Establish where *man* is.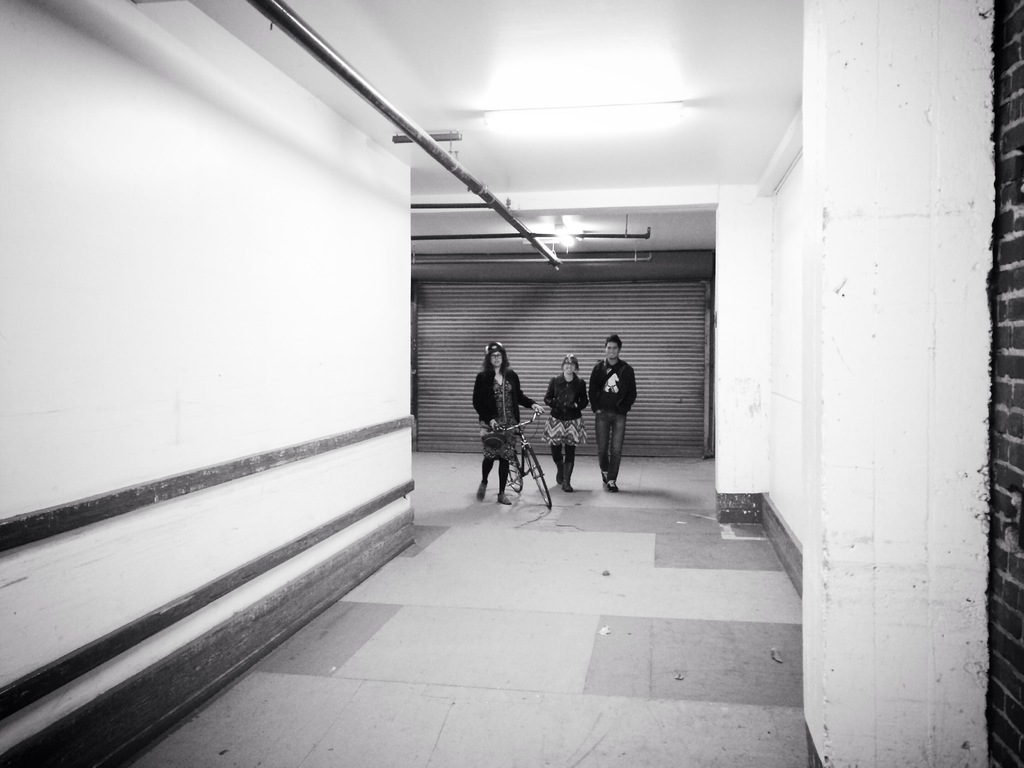
Established at 574, 334, 643, 492.
